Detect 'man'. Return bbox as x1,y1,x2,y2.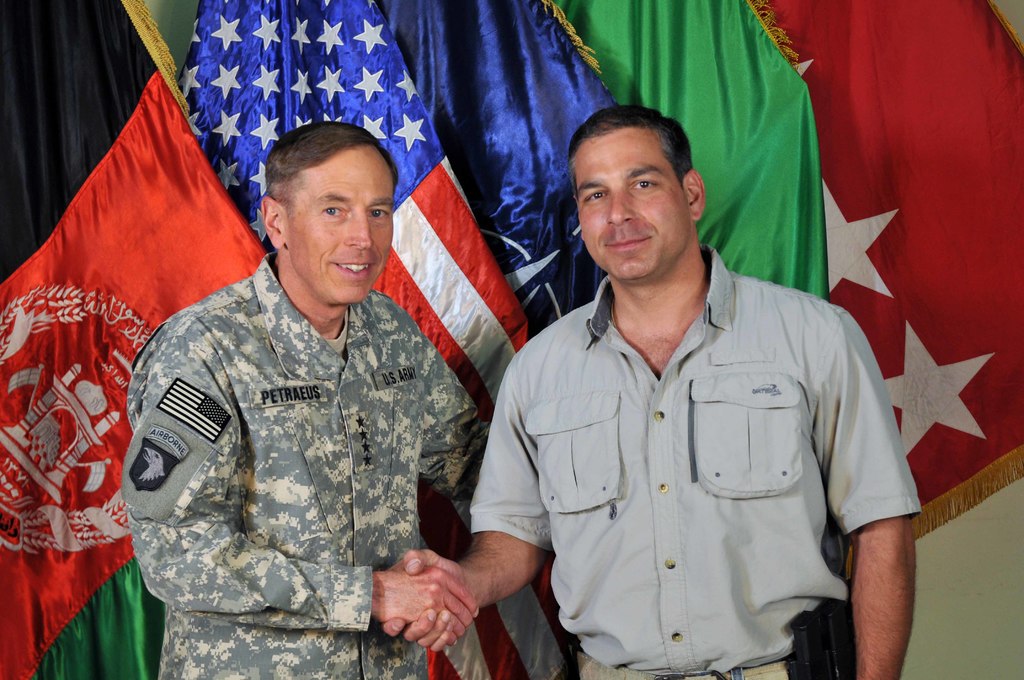
140,106,467,645.
